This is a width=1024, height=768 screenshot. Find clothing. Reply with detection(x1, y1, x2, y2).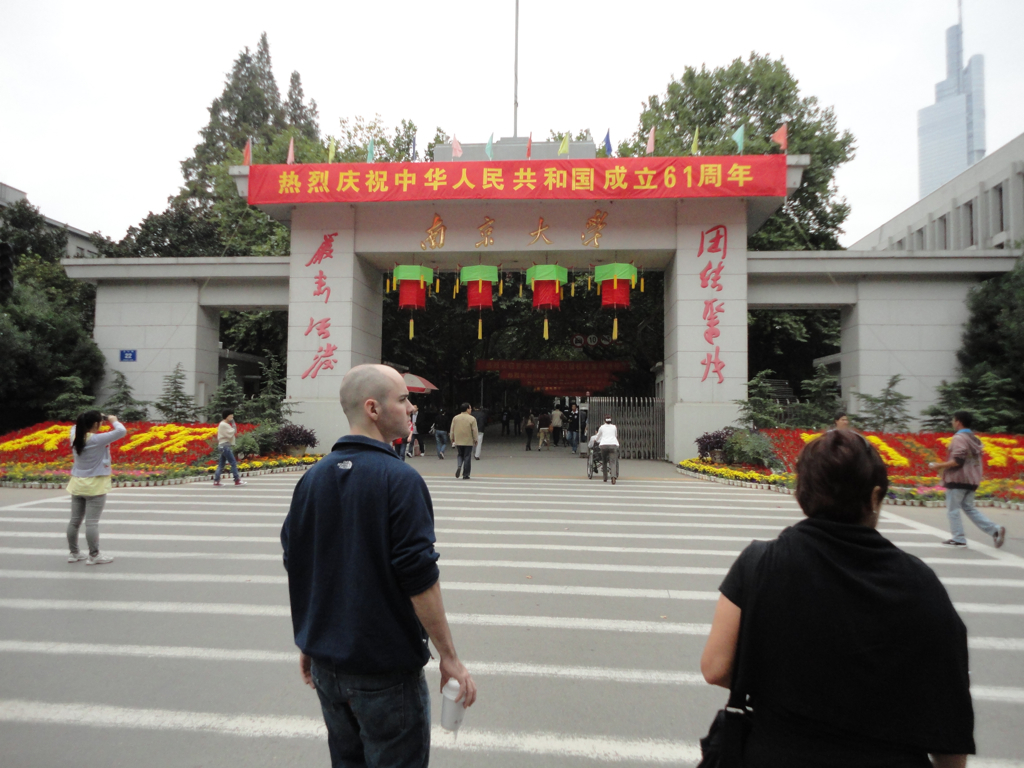
detection(521, 416, 533, 447).
